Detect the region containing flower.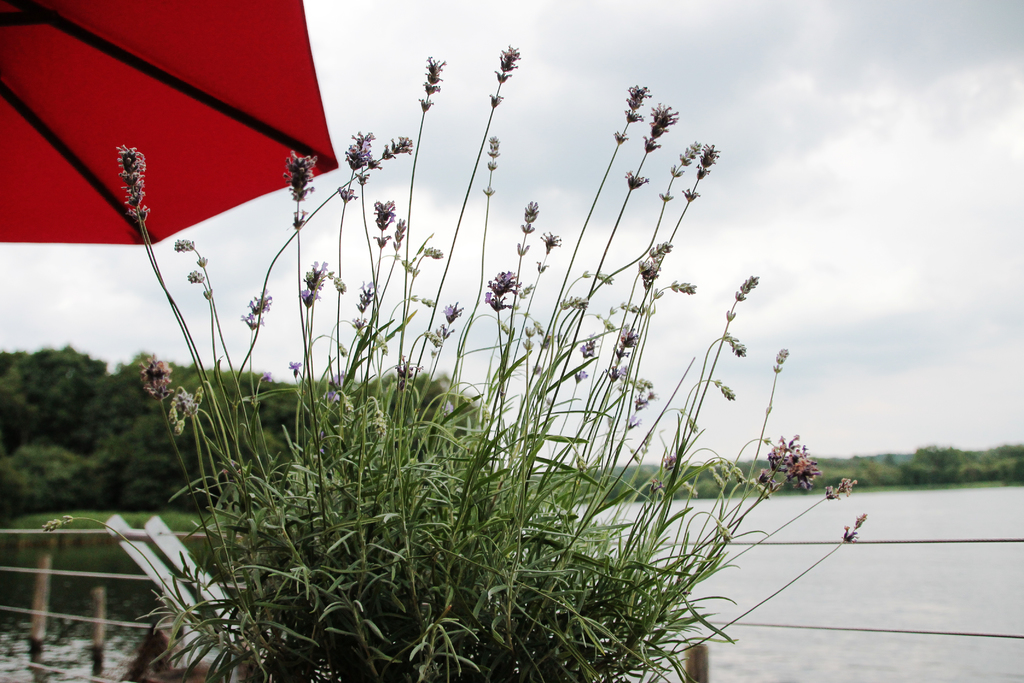
[671,279,698,293].
